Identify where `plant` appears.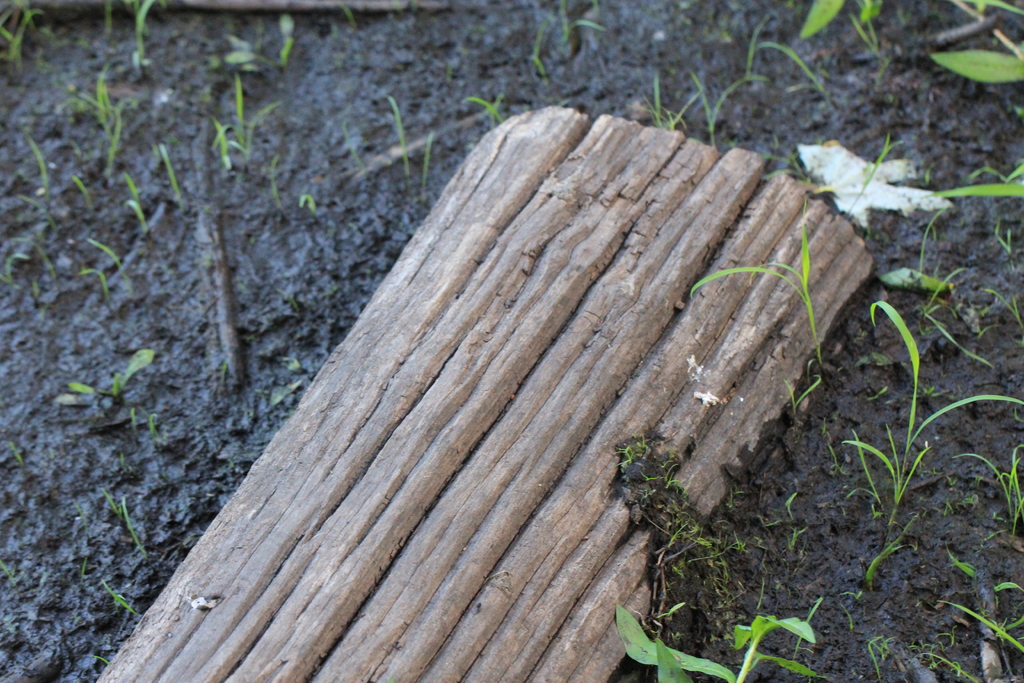
Appears at [220,68,265,158].
